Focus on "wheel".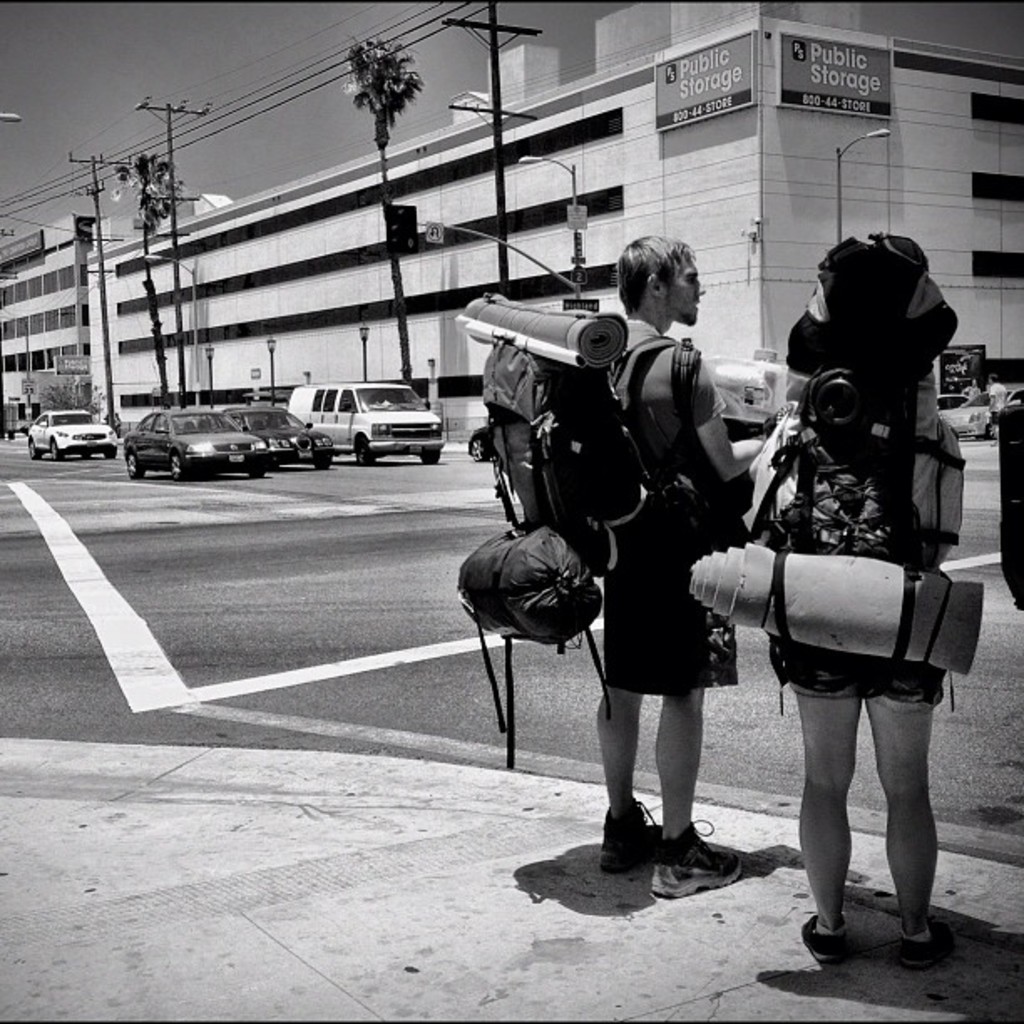
Focused at crop(50, 443, 64, 458).
